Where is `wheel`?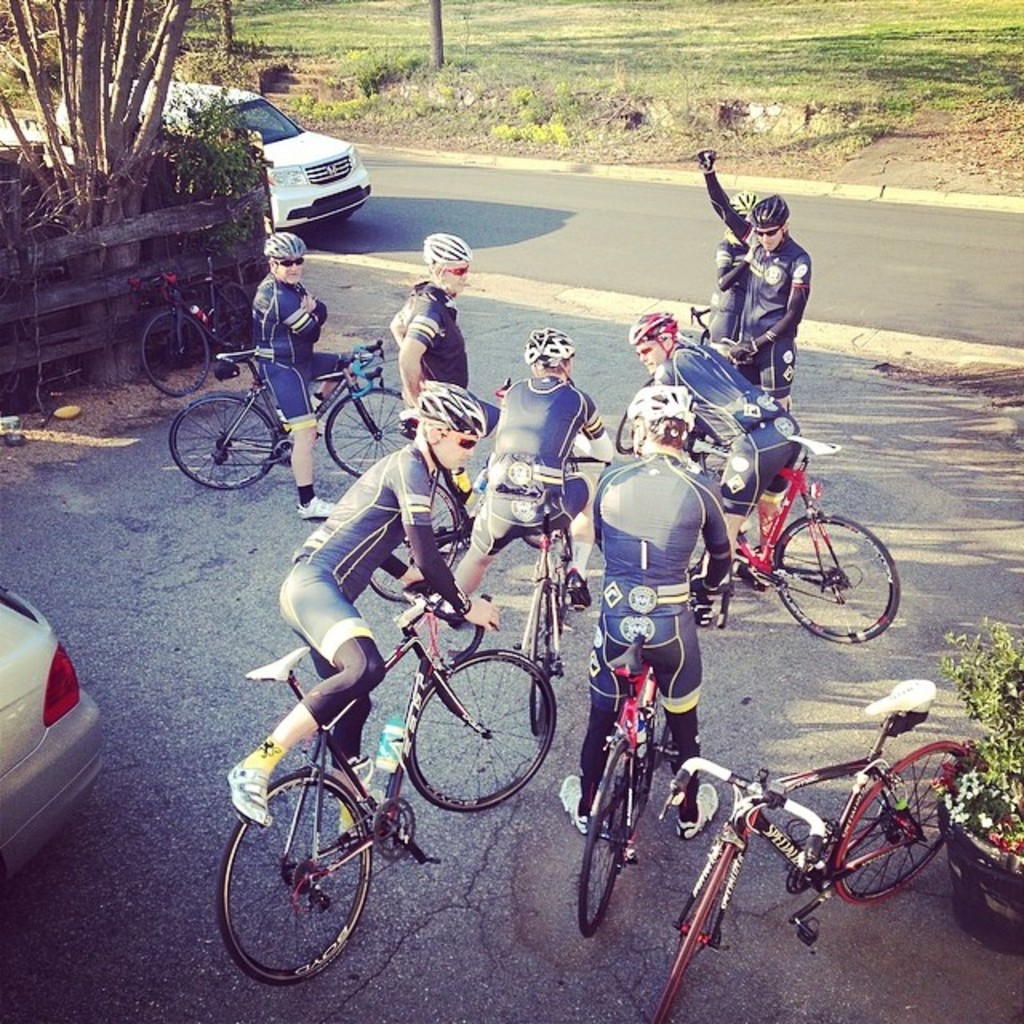
bbox=(773, 509, 901, 646).
